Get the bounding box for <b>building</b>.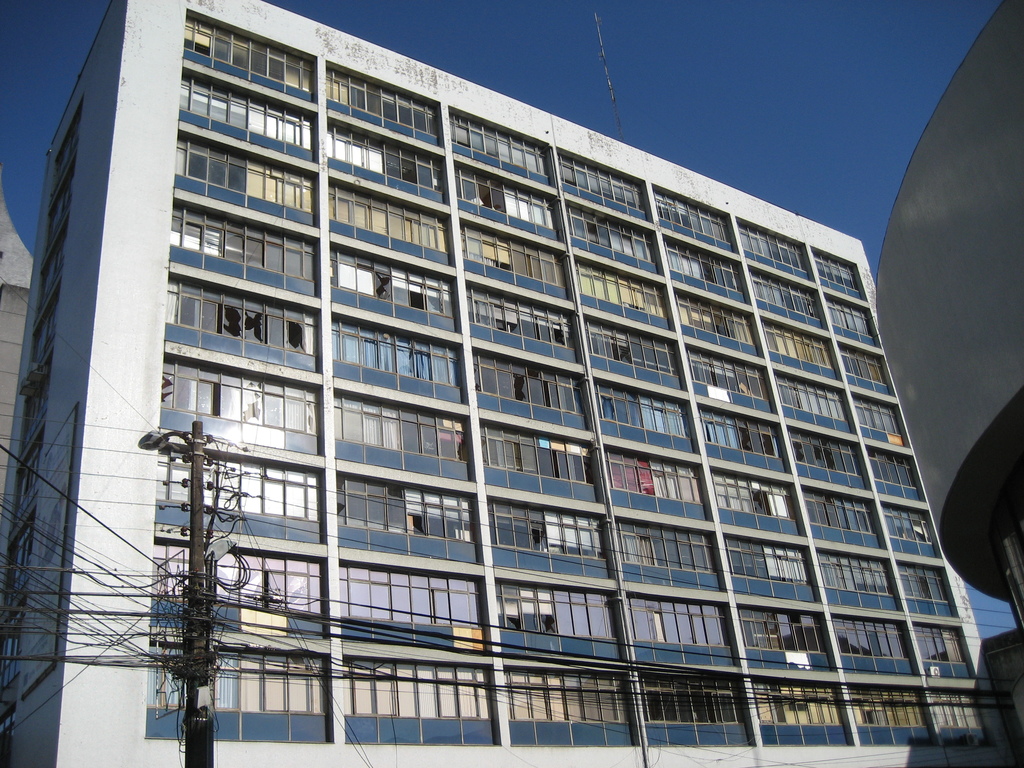
crop(872, 4, 1023, 767).
